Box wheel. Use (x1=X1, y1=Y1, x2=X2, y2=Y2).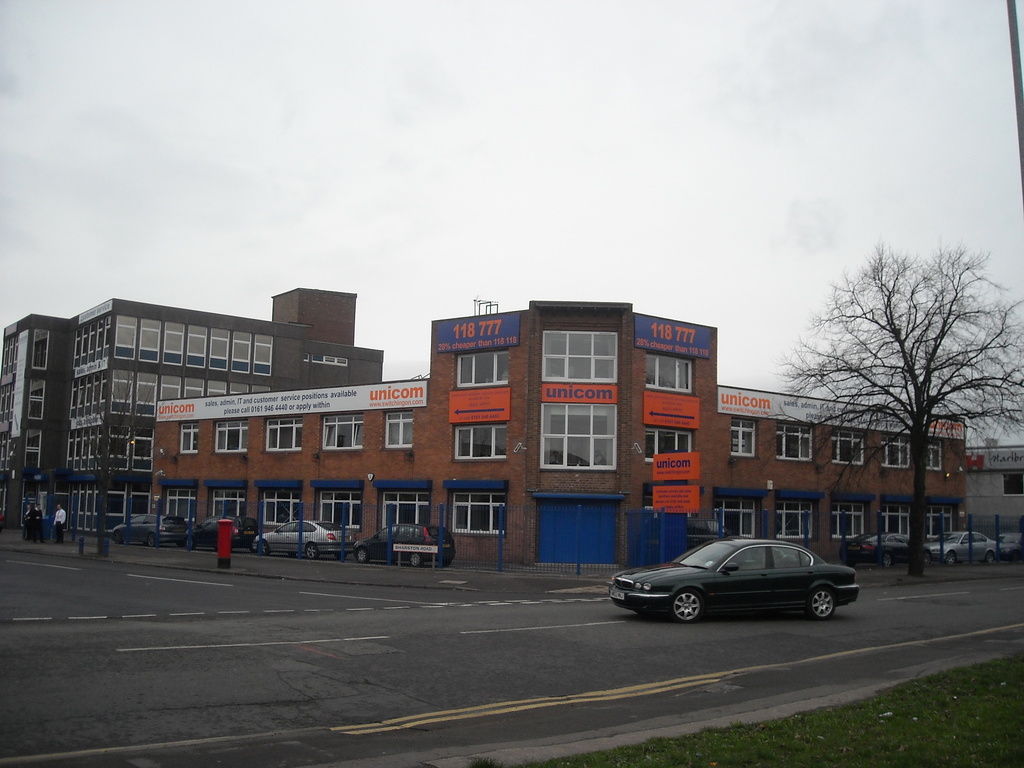
(x1=986, y1=550, x2=995, y2=562).
